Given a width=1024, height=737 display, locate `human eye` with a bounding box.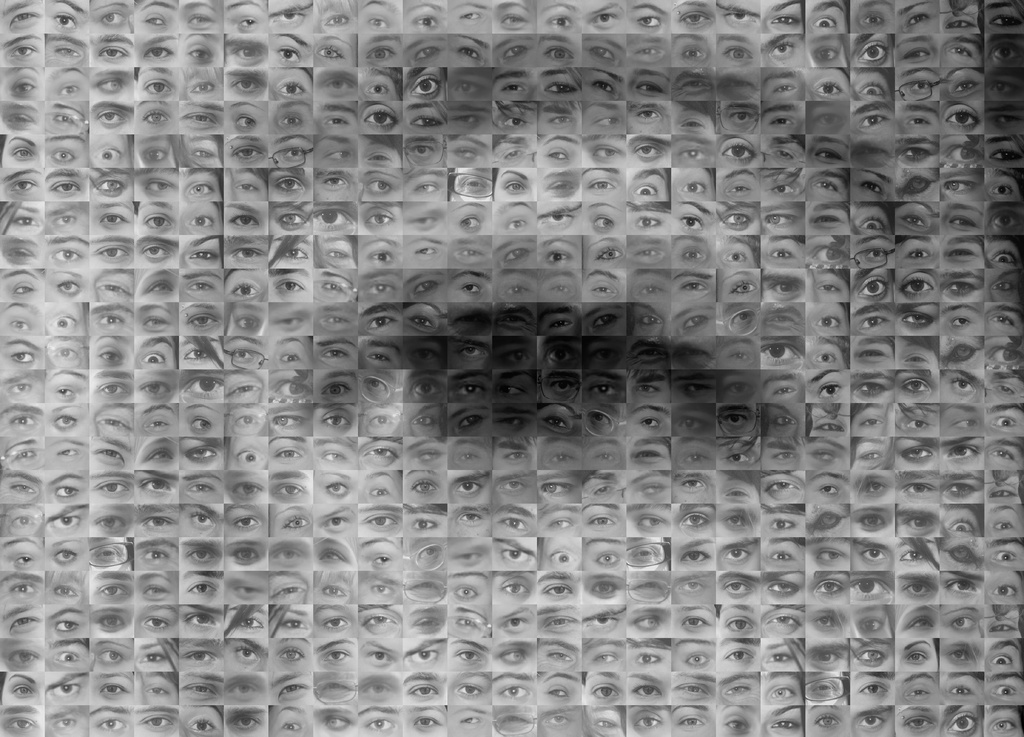
Located: [943, 278, 979, 297].
